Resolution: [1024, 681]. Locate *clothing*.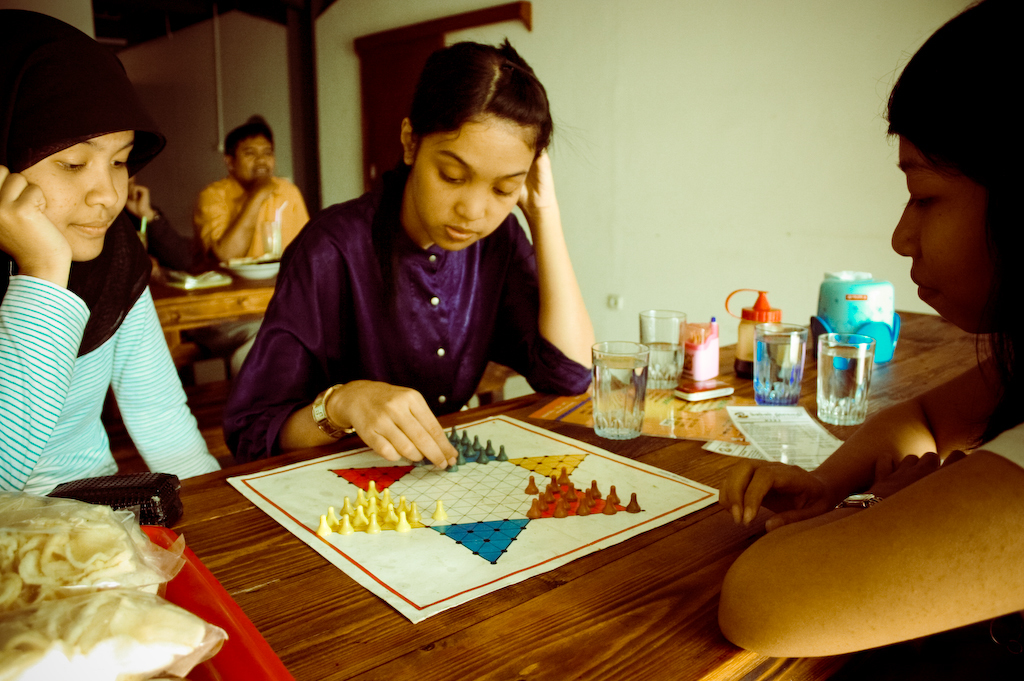
(219,157,594,454).
